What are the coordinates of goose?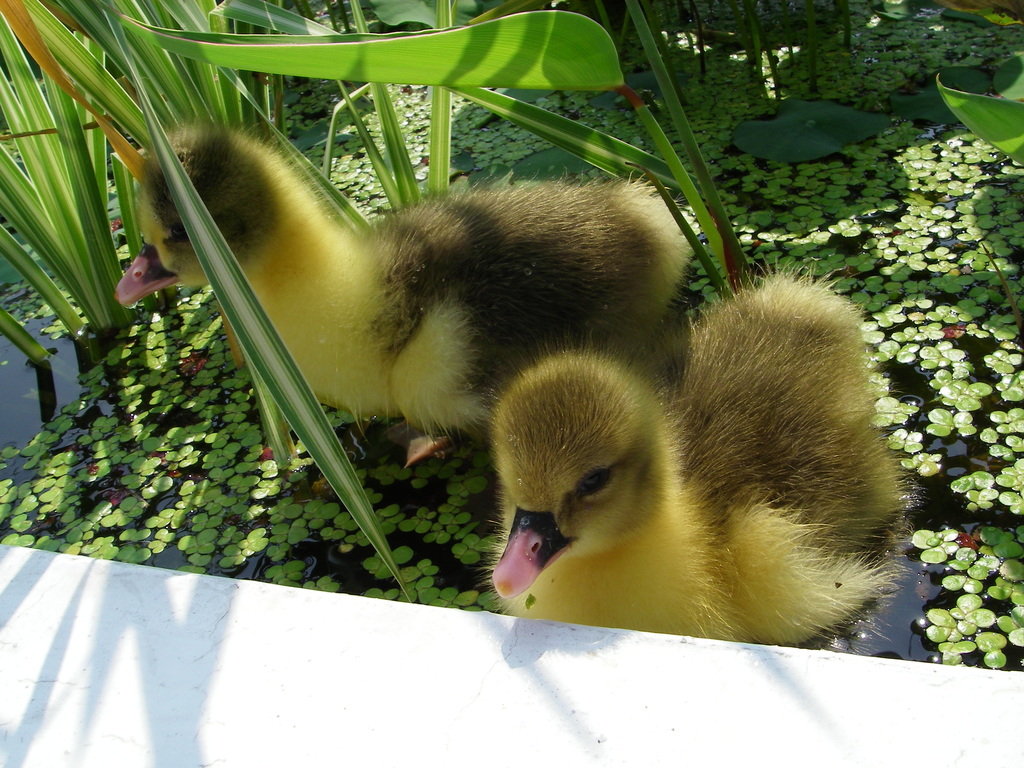
495 277 904 633.
